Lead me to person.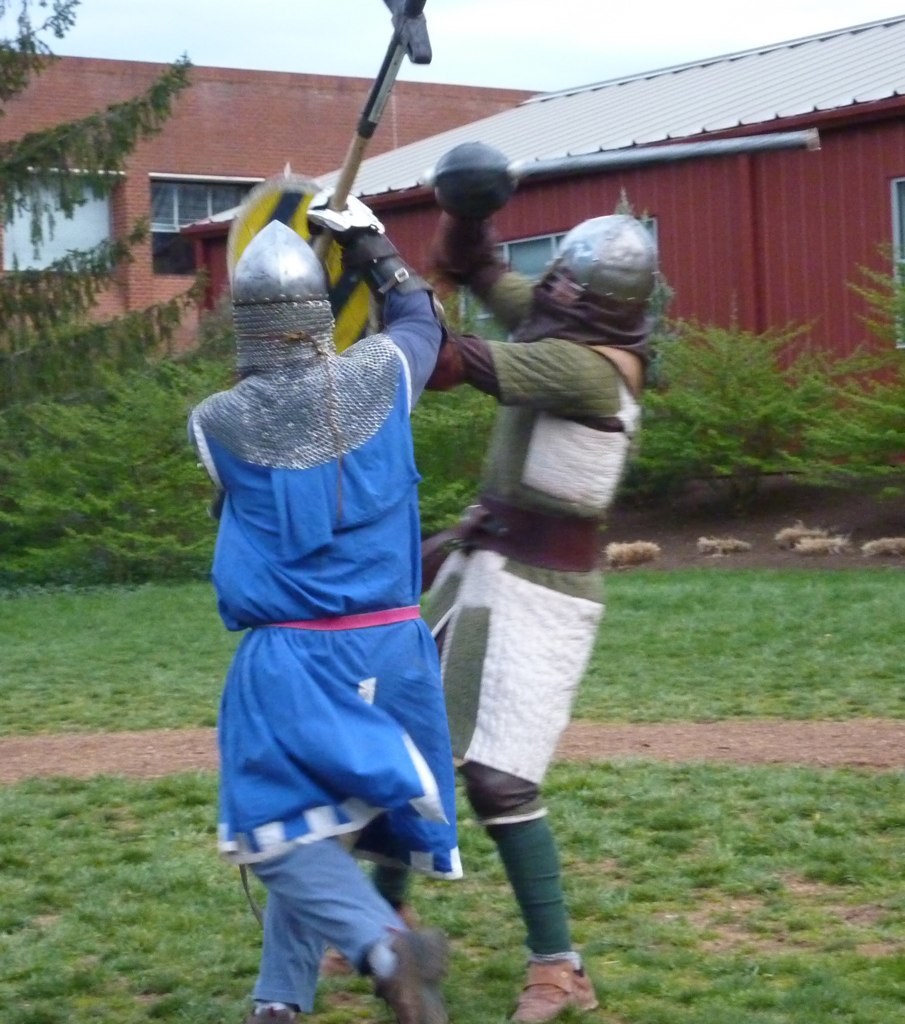
Lead to 361/138/675/1023.
